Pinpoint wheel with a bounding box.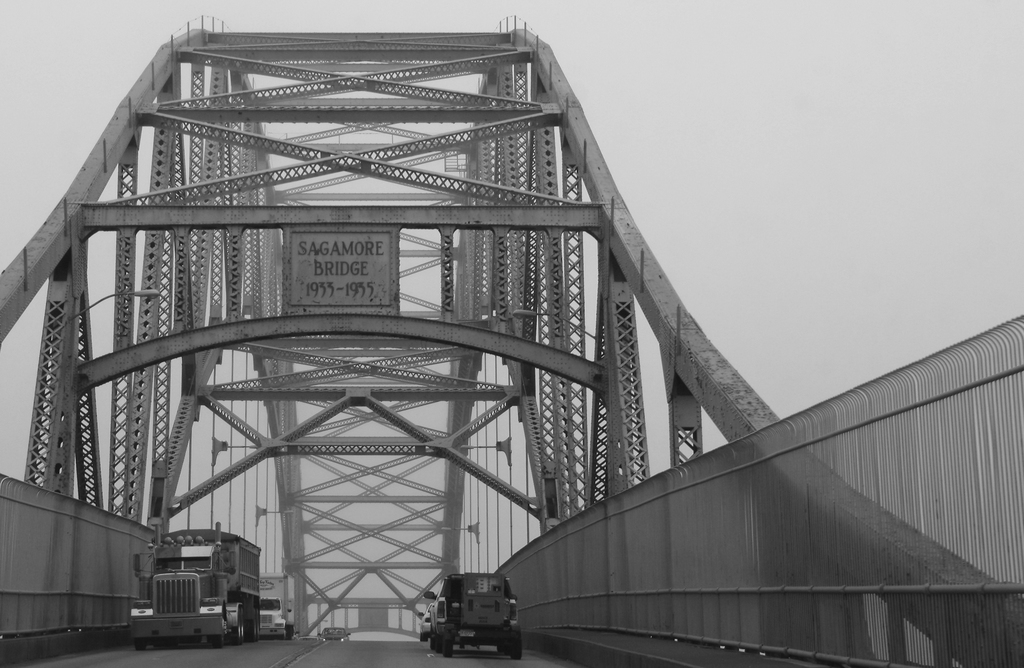
134, 635, 146, 651.
